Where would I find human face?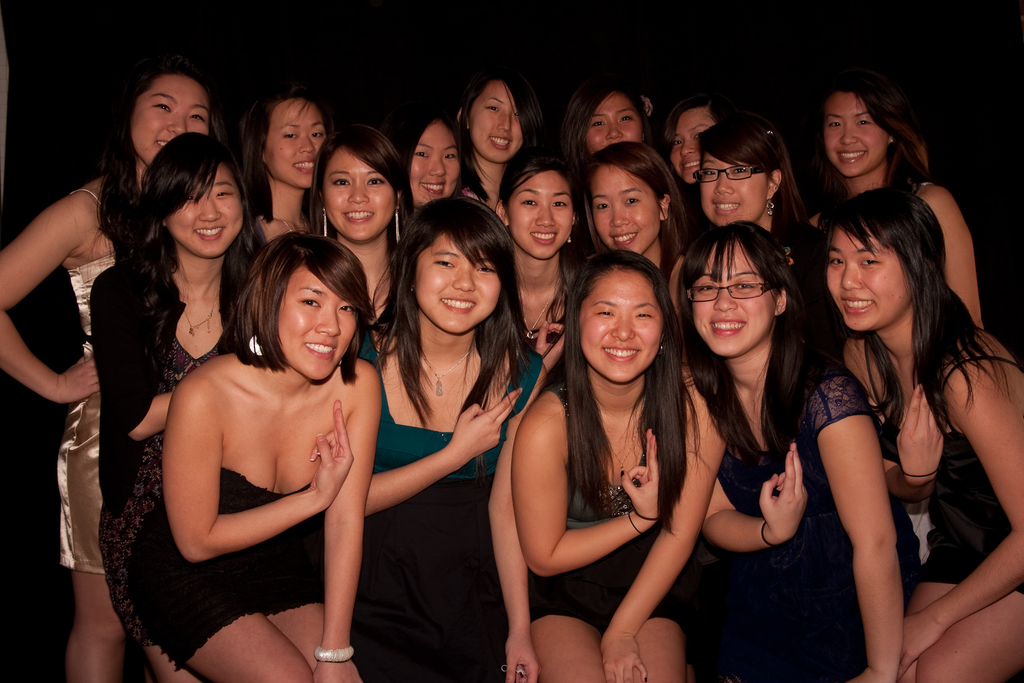
At region(575, 273, 664, 381).
